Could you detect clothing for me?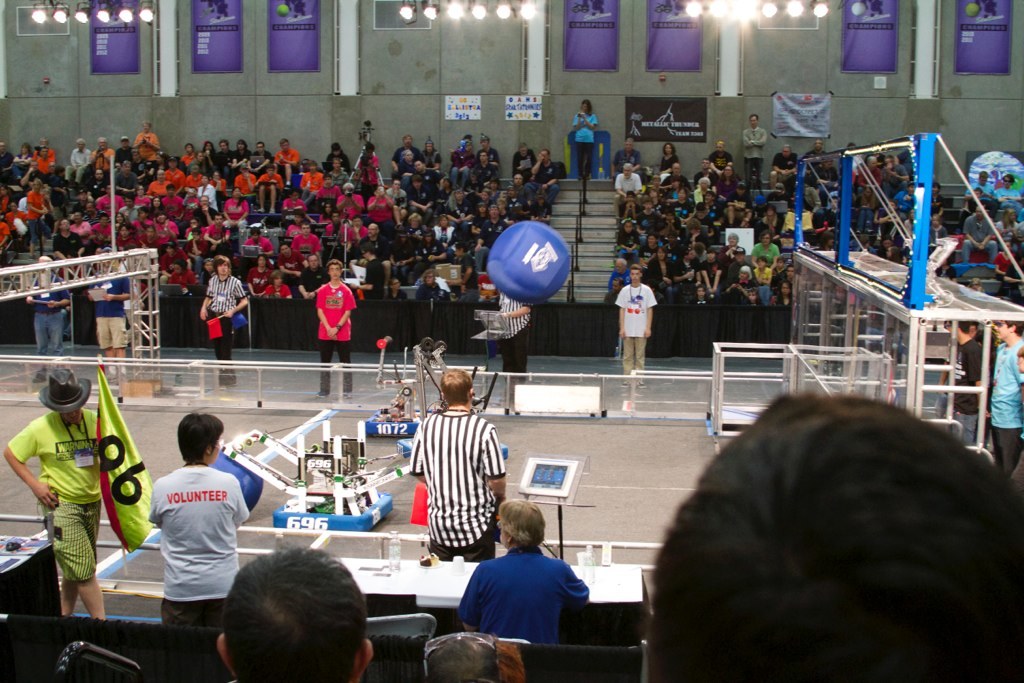
Detection result: (614,282,652,373).
